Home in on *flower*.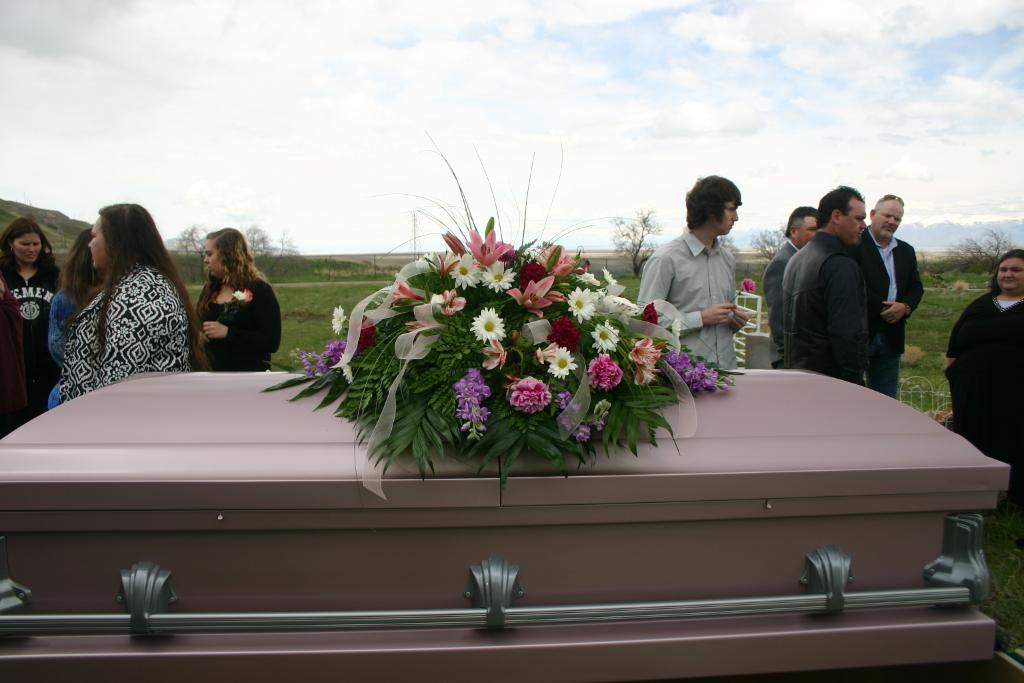
Homed in at (x1=439, y1=291, x2=466, y2=316).
